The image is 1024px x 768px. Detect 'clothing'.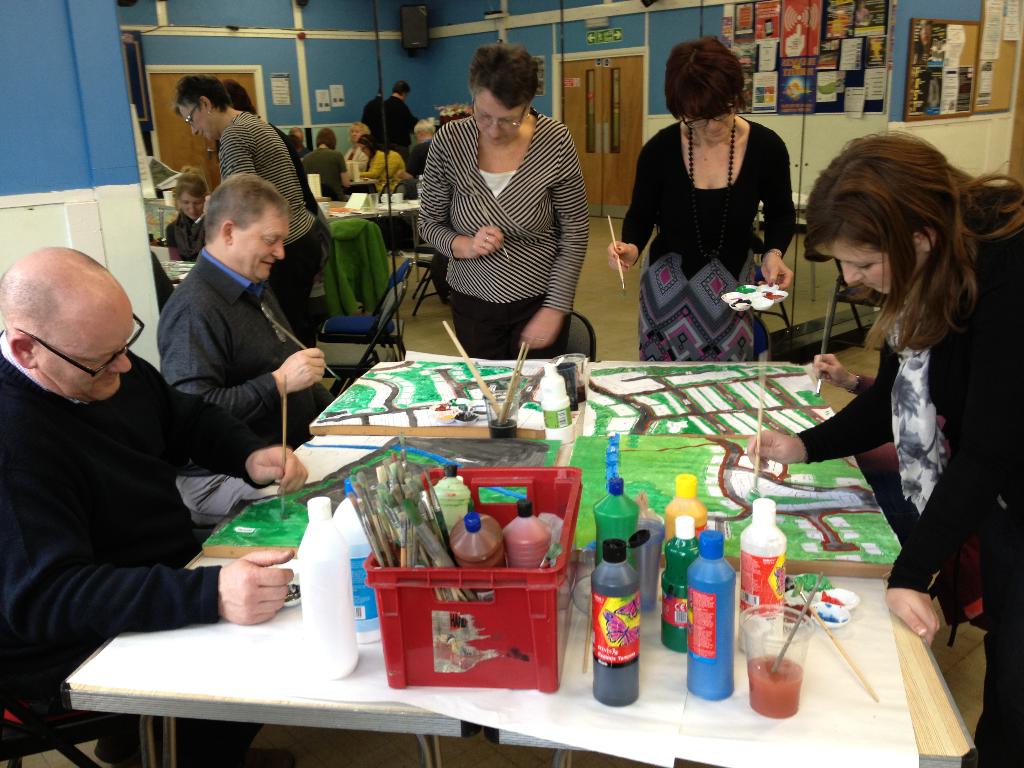
Detection: {"left": 368, "top": 155, "right": 419, "bottom": 191}.
